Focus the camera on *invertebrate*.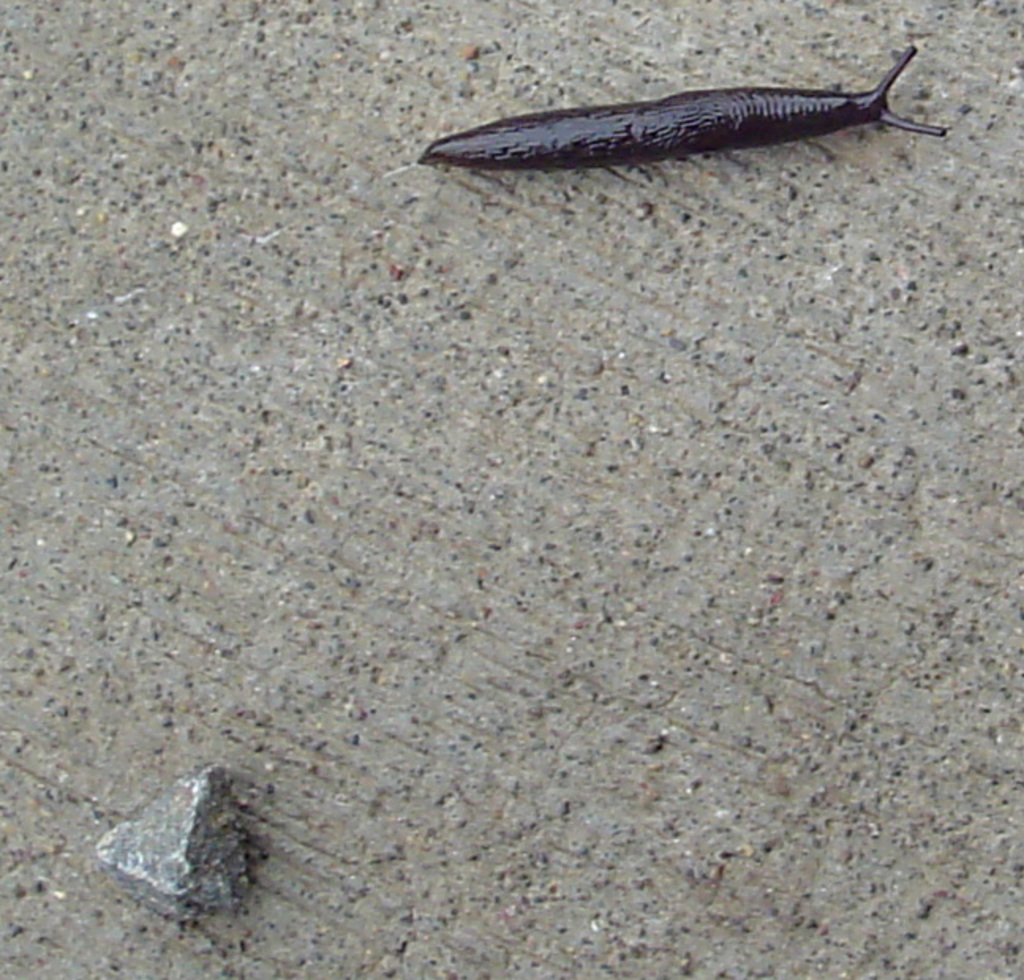
Focus region: (417, 47, 942, 166).
